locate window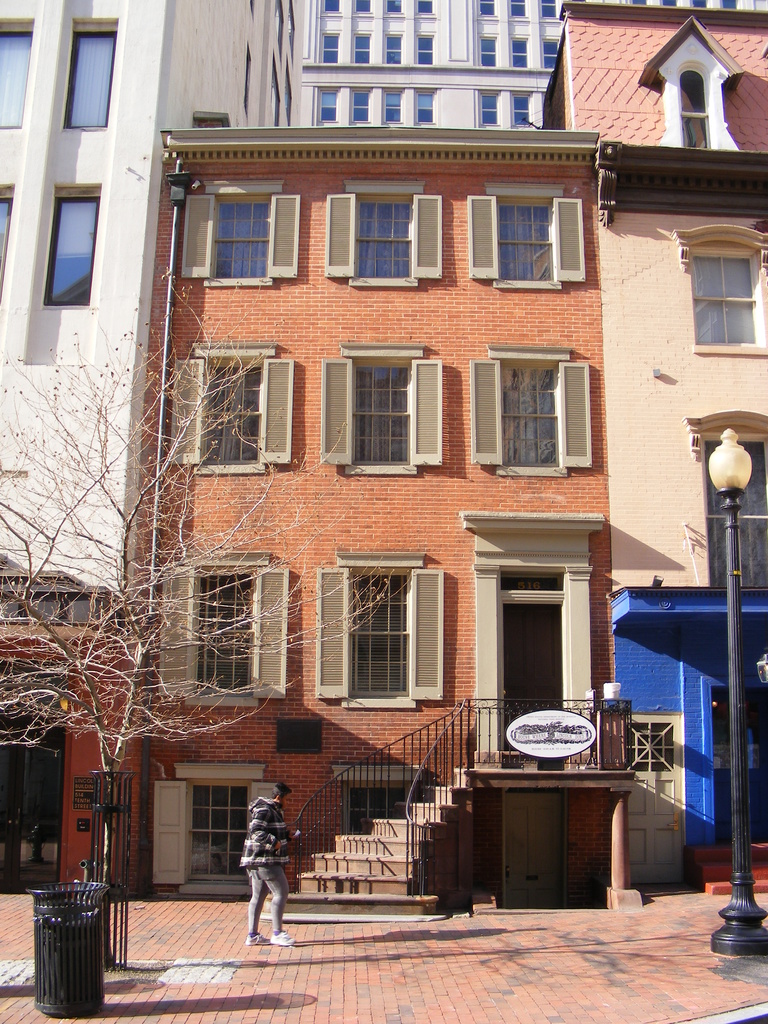
pyautogui.locateOnScreen(330, 0, 344, 14)
